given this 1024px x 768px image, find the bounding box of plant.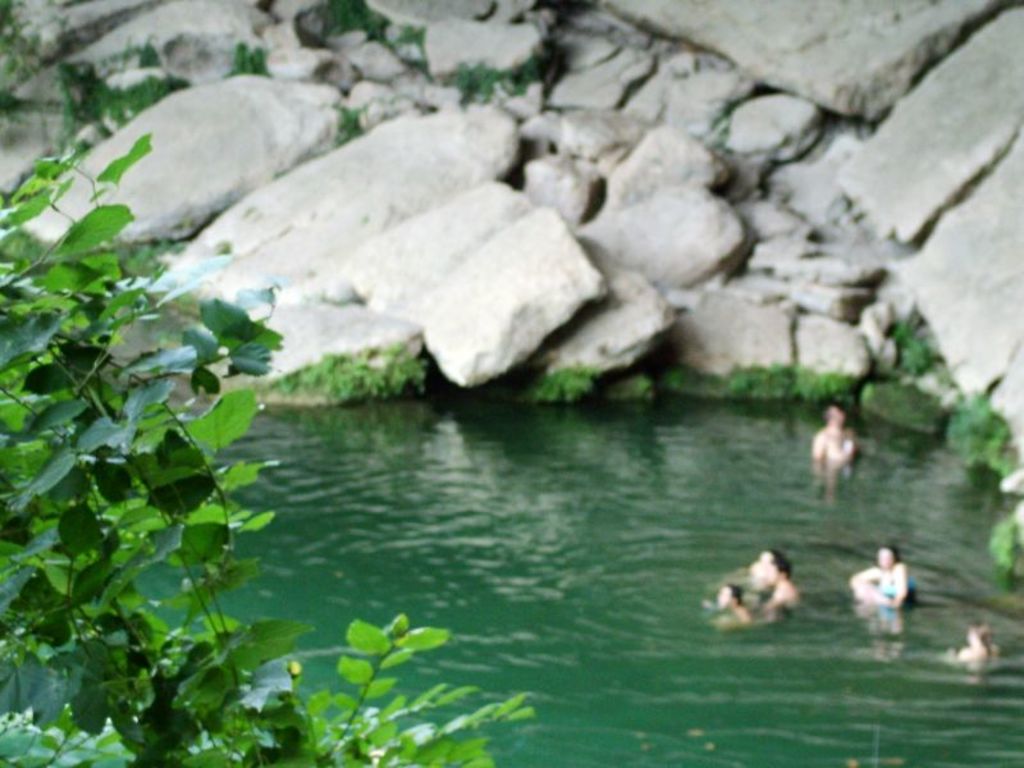
<bbox>132, 35, 157, 64</bbox>.
